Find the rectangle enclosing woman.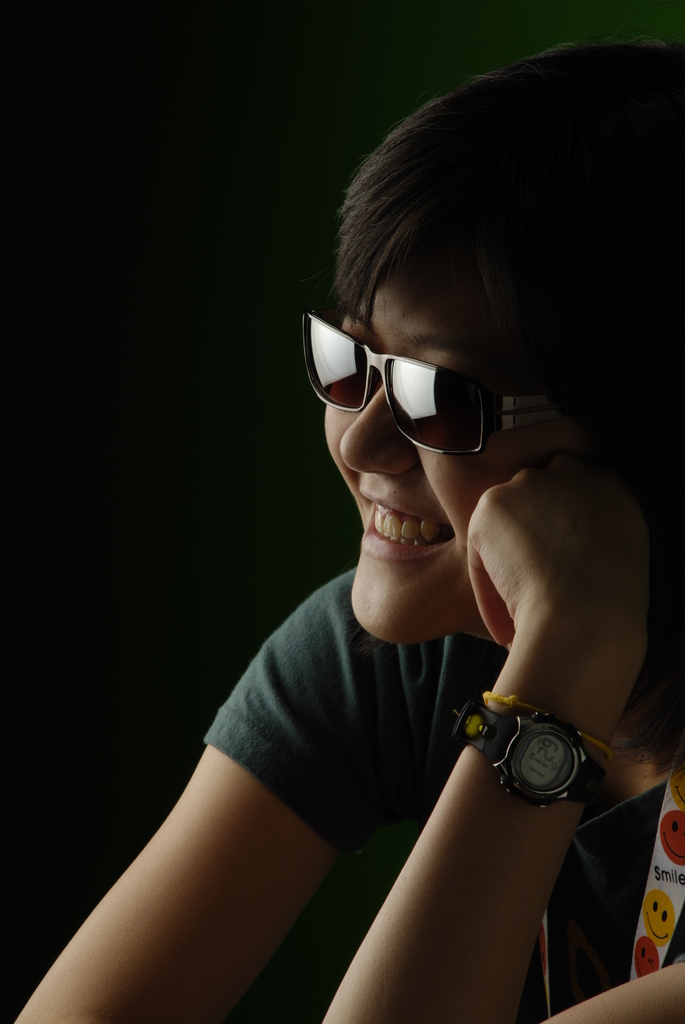
x1=45 y1=95 x2=684 y2=1004.
